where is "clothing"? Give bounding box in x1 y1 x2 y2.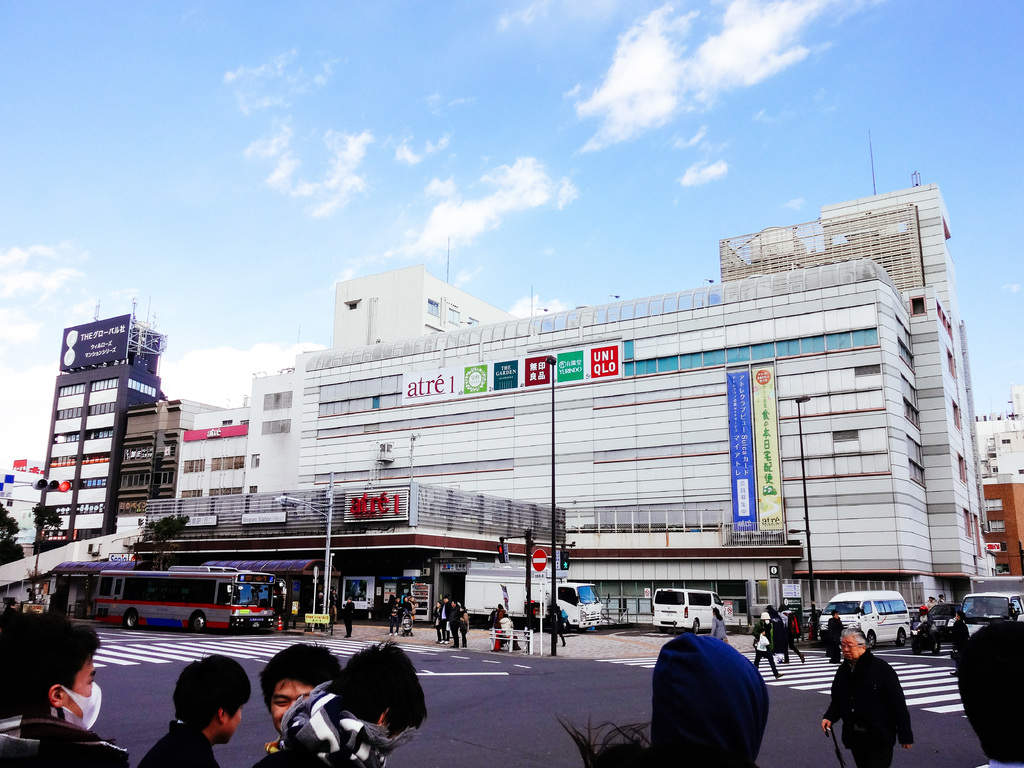
130 726 215 767.
